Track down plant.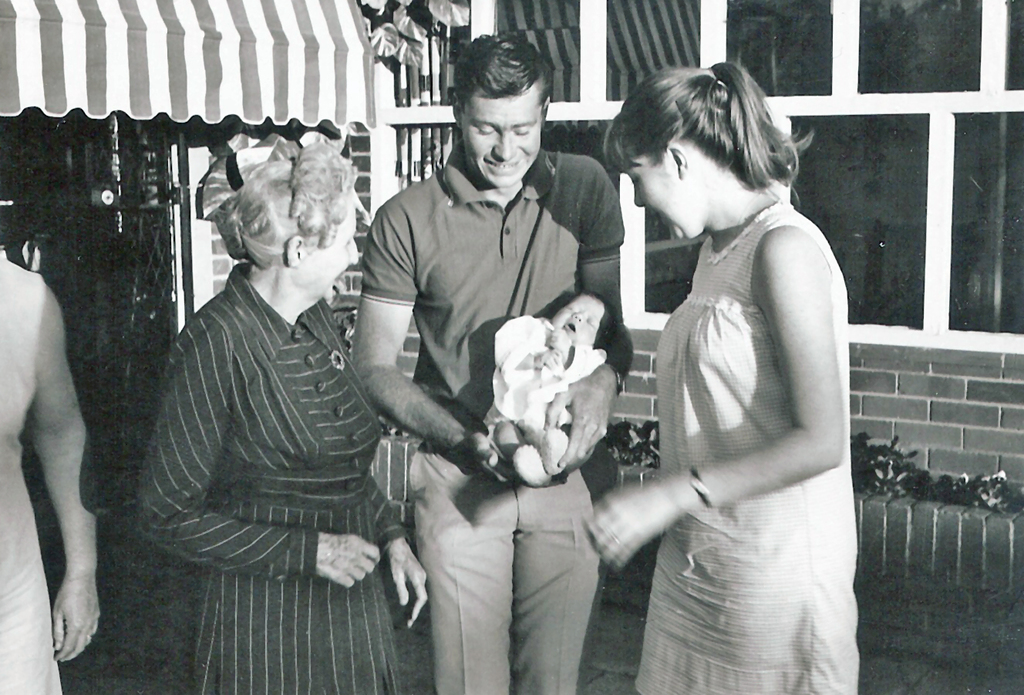
Tracked to bbox=[852, 428, 948, 502].
